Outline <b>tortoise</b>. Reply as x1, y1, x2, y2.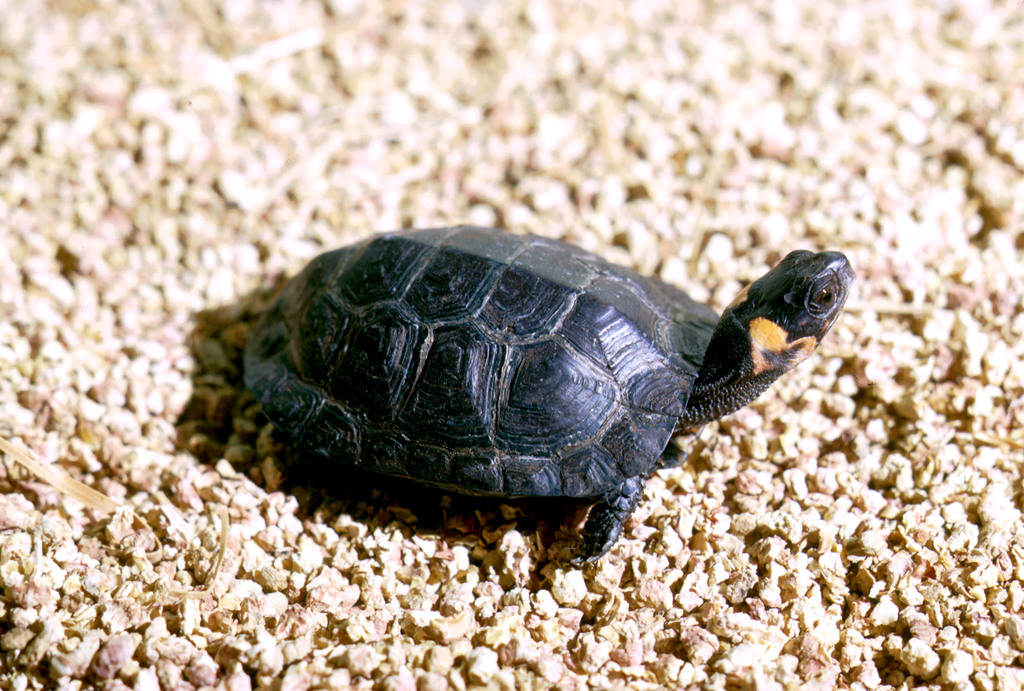
241, 221, 856, 571.
